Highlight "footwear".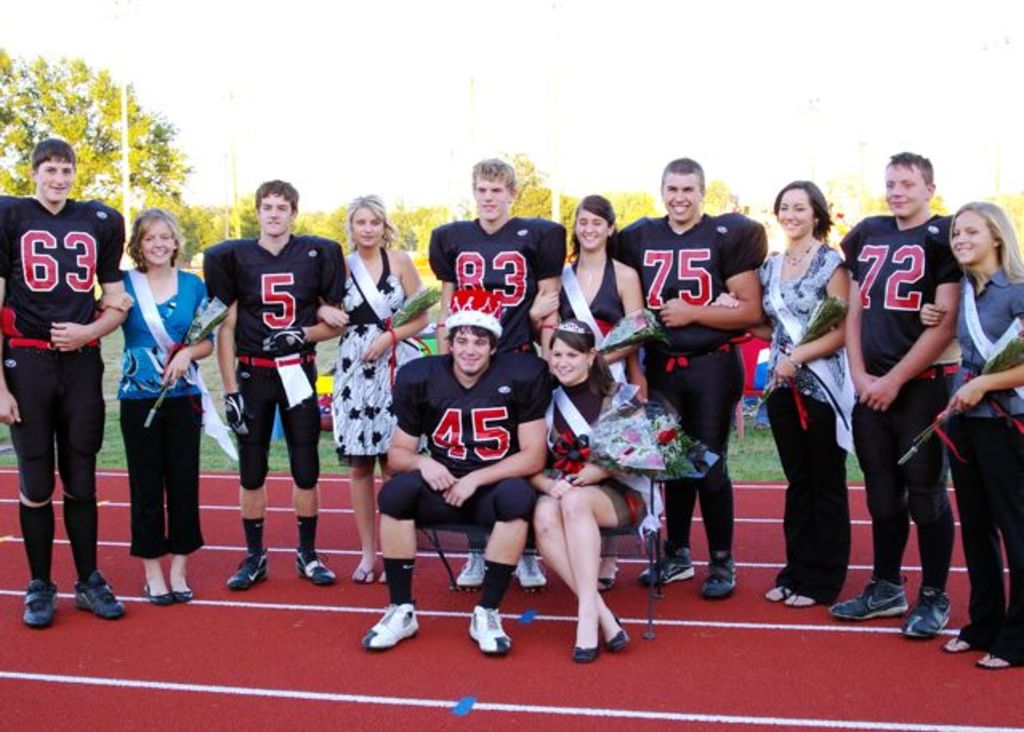
Highlighted region: region(941, 631, 971, 657).
